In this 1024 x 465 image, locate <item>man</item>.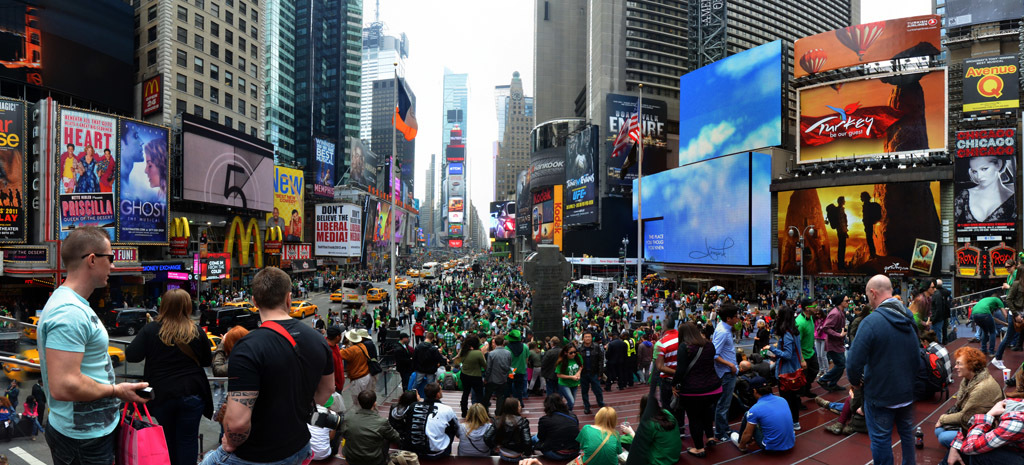
Bounding box: locate(652, 314, 680, 407).
